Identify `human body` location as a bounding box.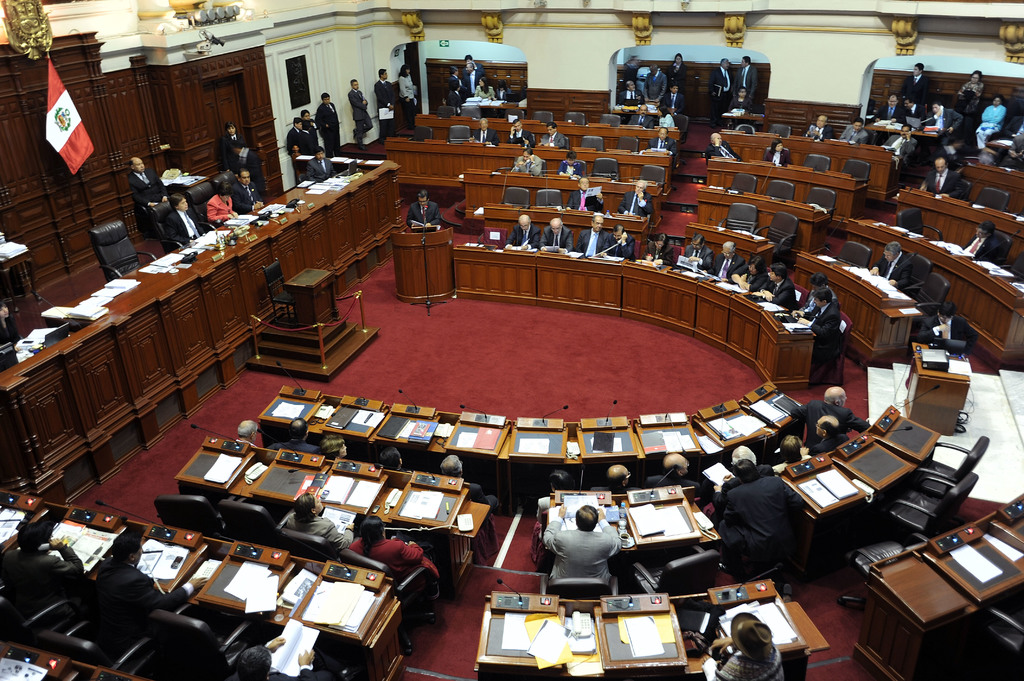
<bbox>92, 554, 215, 629</bbox>.
